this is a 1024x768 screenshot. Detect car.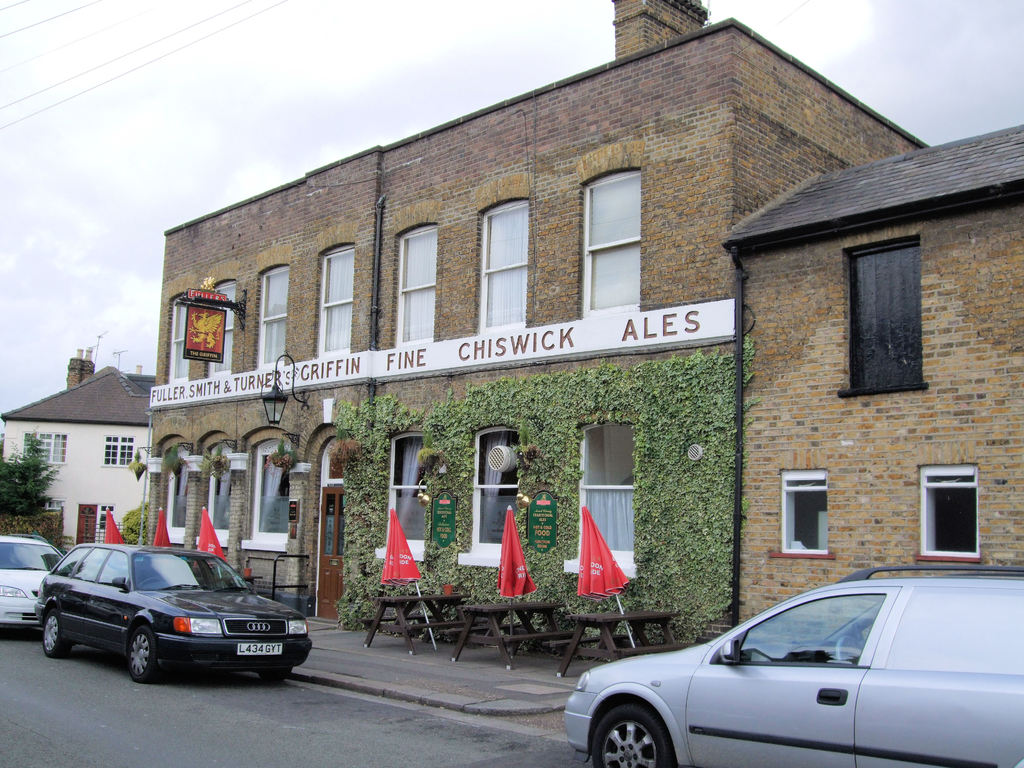
select_region(0, 528, 67, 637).
